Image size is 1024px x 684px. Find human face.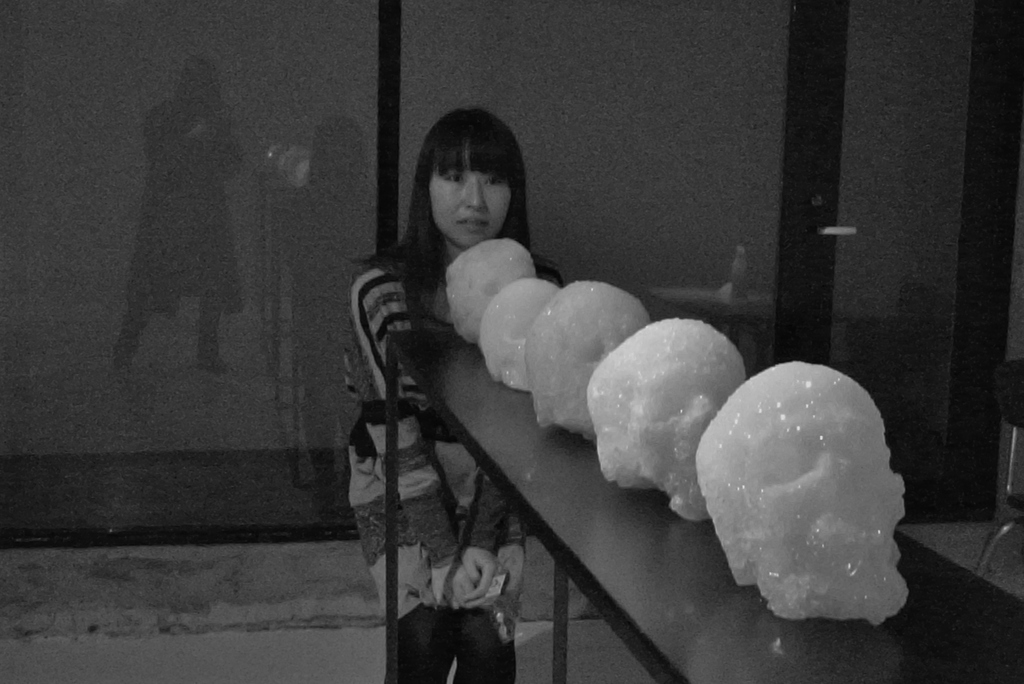
[x1=430, y1=154, x2=510, y2=248].
